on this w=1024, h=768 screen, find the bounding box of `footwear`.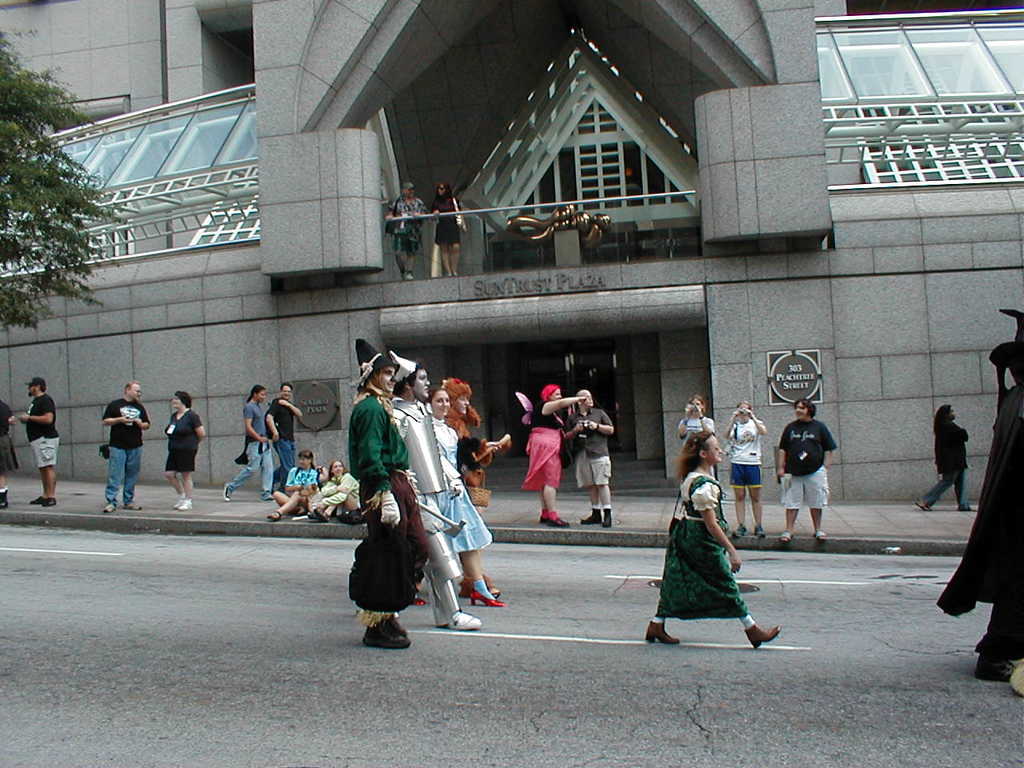
Bounding box: pyautogui.locateOnScreen(578, 508, 598, 526).
